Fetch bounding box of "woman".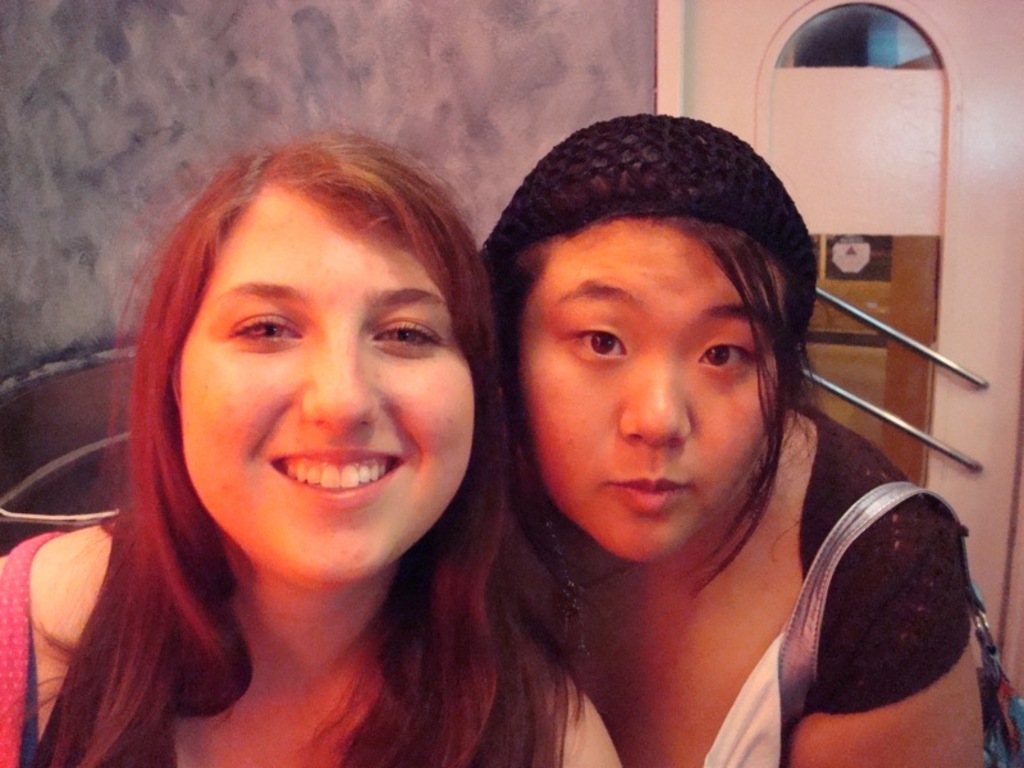
Bbox: 481/113/986/767.
